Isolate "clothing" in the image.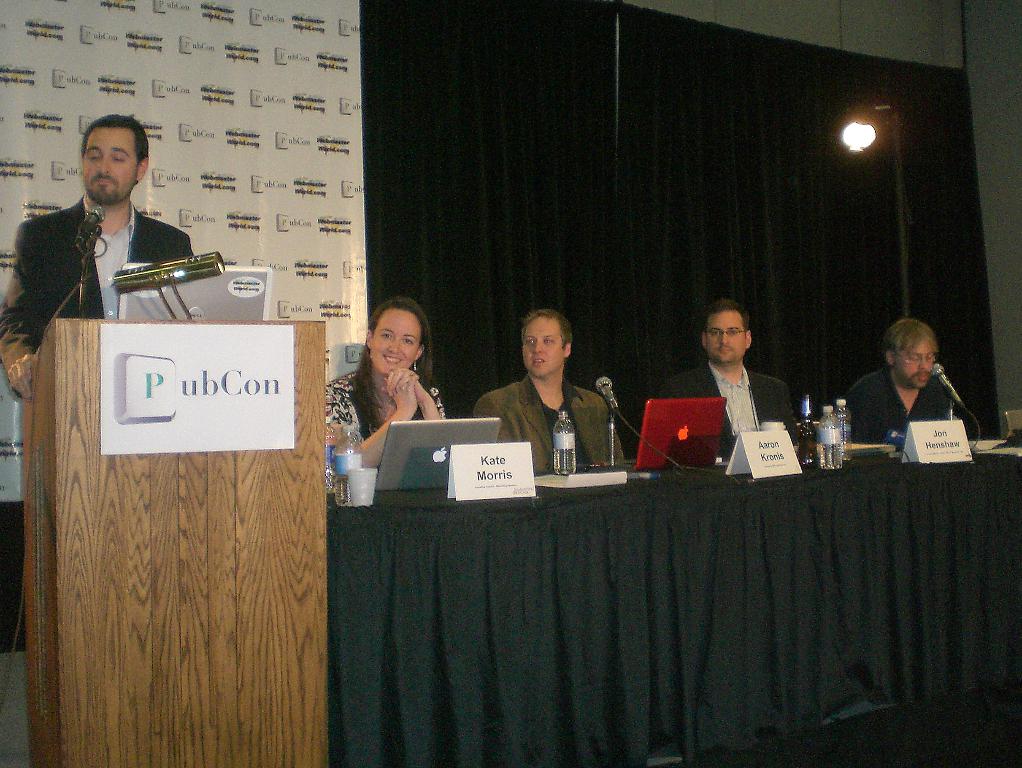
Isolated region: x1=17, y1=170, x2=215, y2=326.
